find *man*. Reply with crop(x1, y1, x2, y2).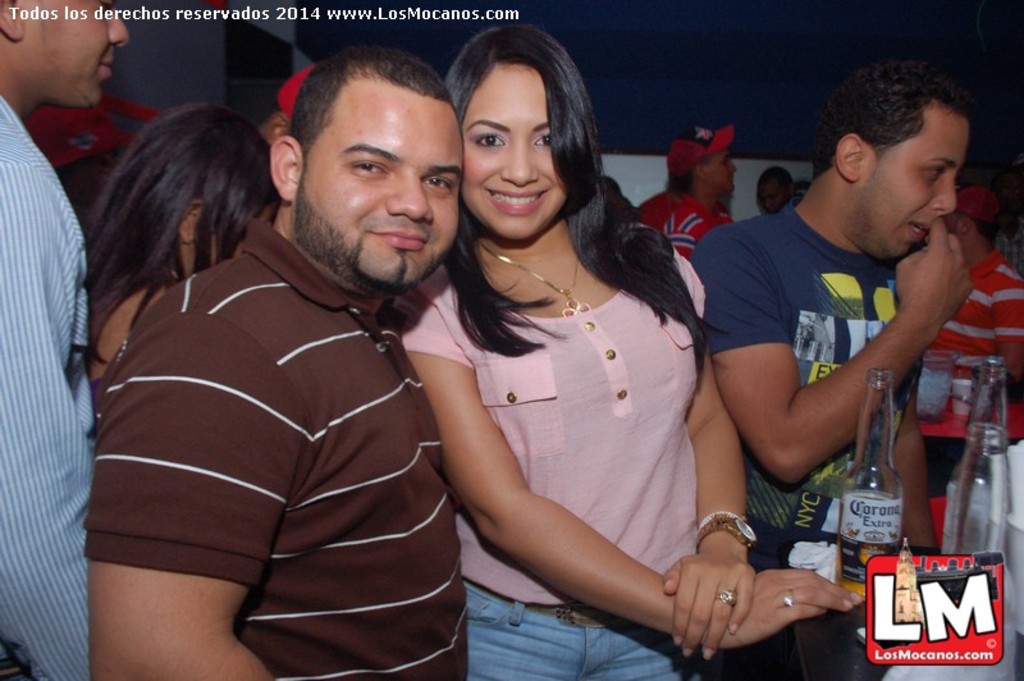
crop(680, 68, 993, 581).
